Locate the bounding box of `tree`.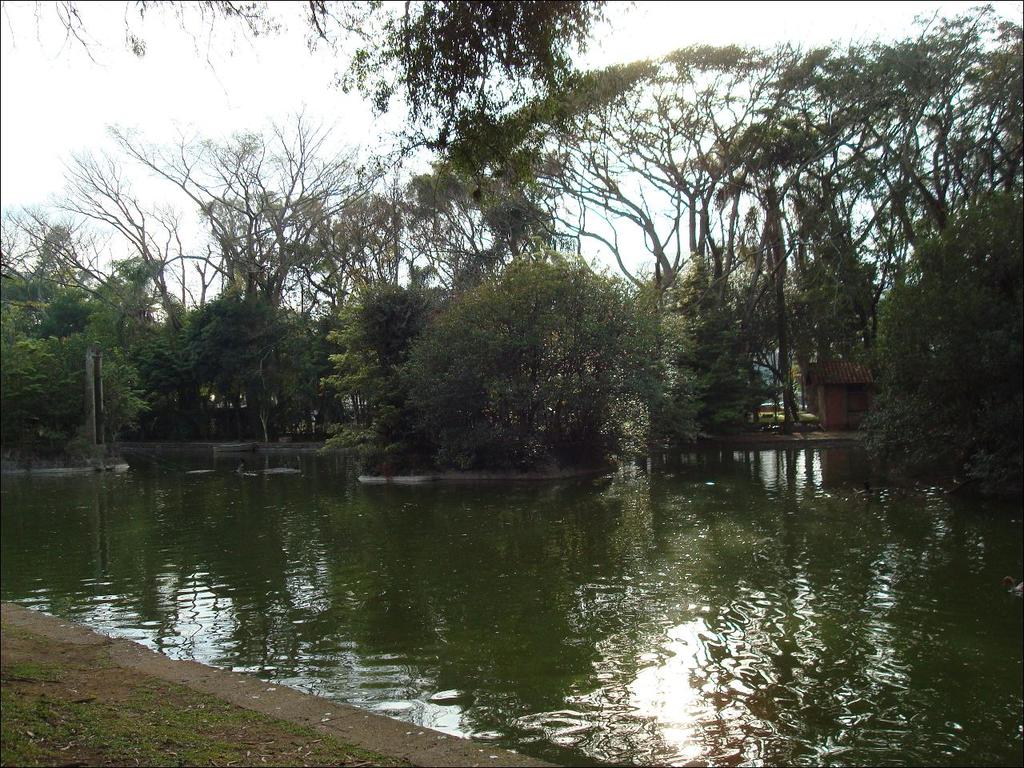
Bounding box: bbox=[401, 59, 663, 278].
